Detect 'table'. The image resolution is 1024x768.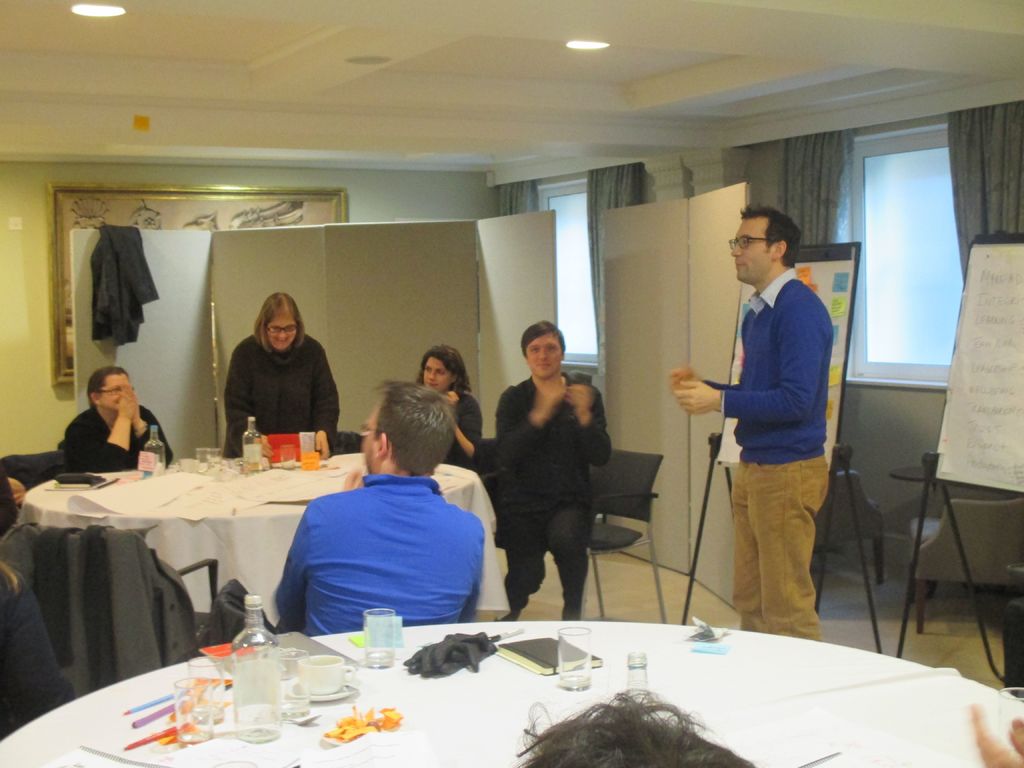
<region>24, 453, 366, 657</region>.
